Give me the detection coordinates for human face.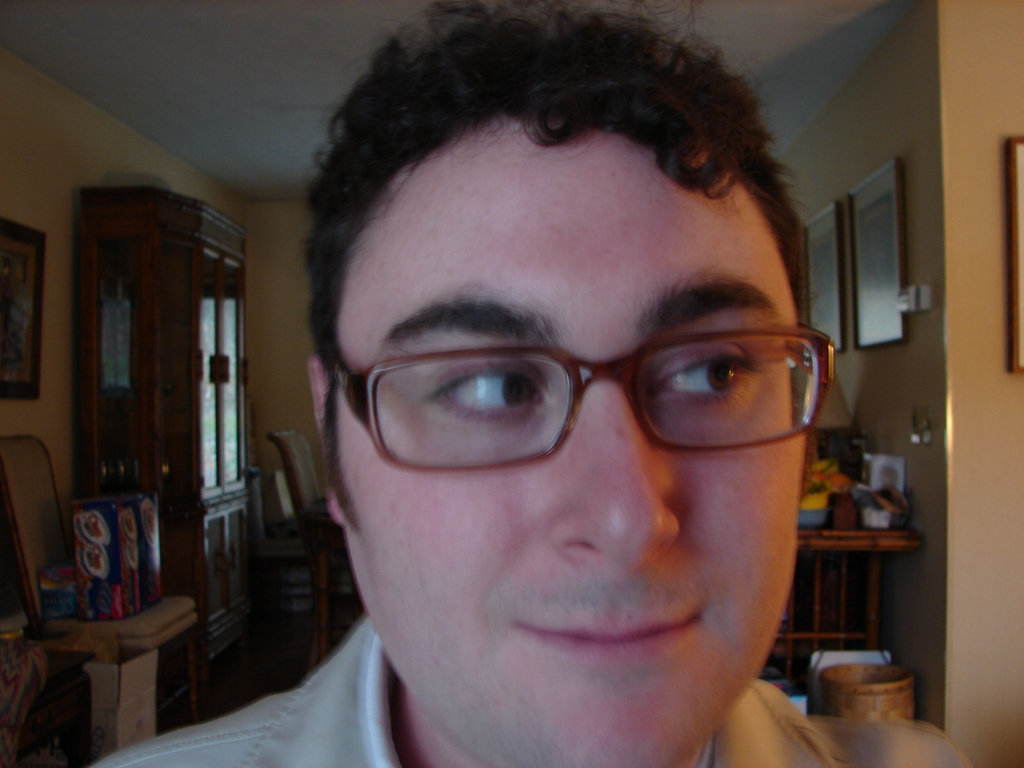
[x1=334, y1=114, x2=806, y2=767].
